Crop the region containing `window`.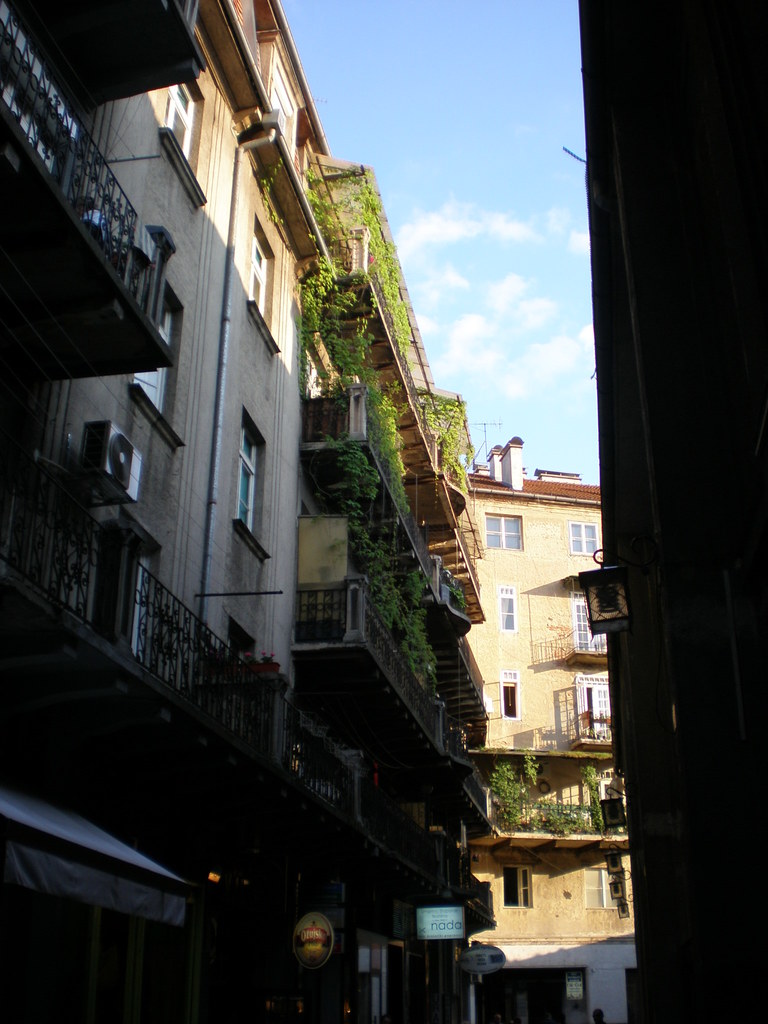
Crop region: (left=248, top=211, right=282, bottom=357).
